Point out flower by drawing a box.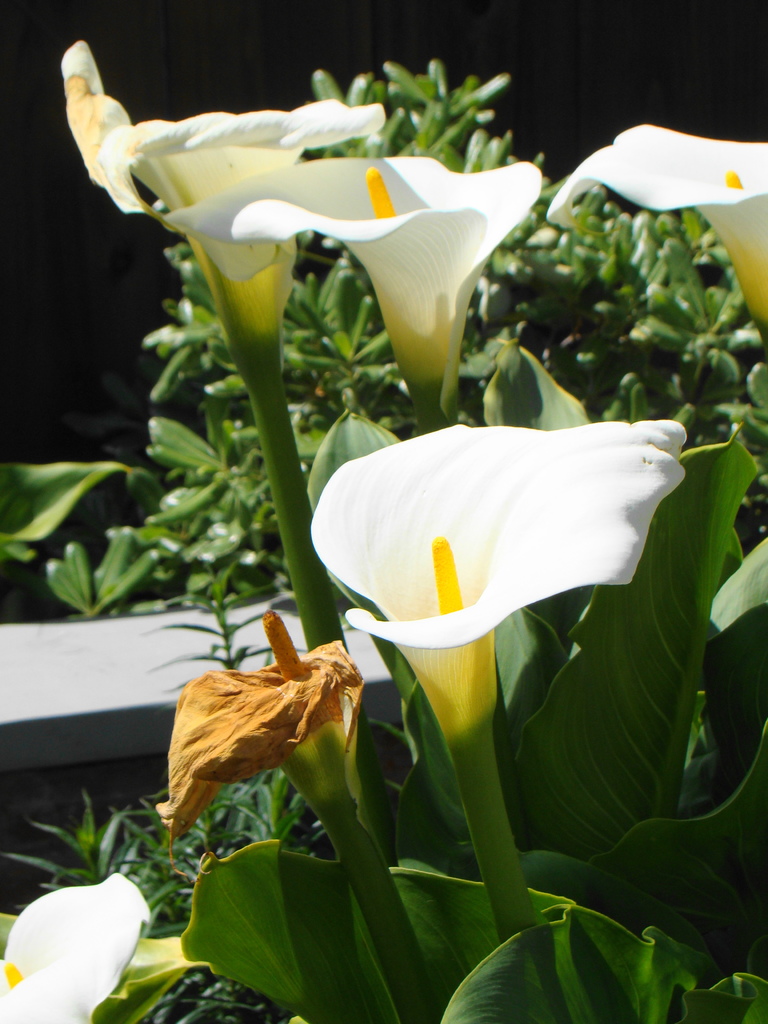
x1=548 y1=130 x2=767 y2=323.
